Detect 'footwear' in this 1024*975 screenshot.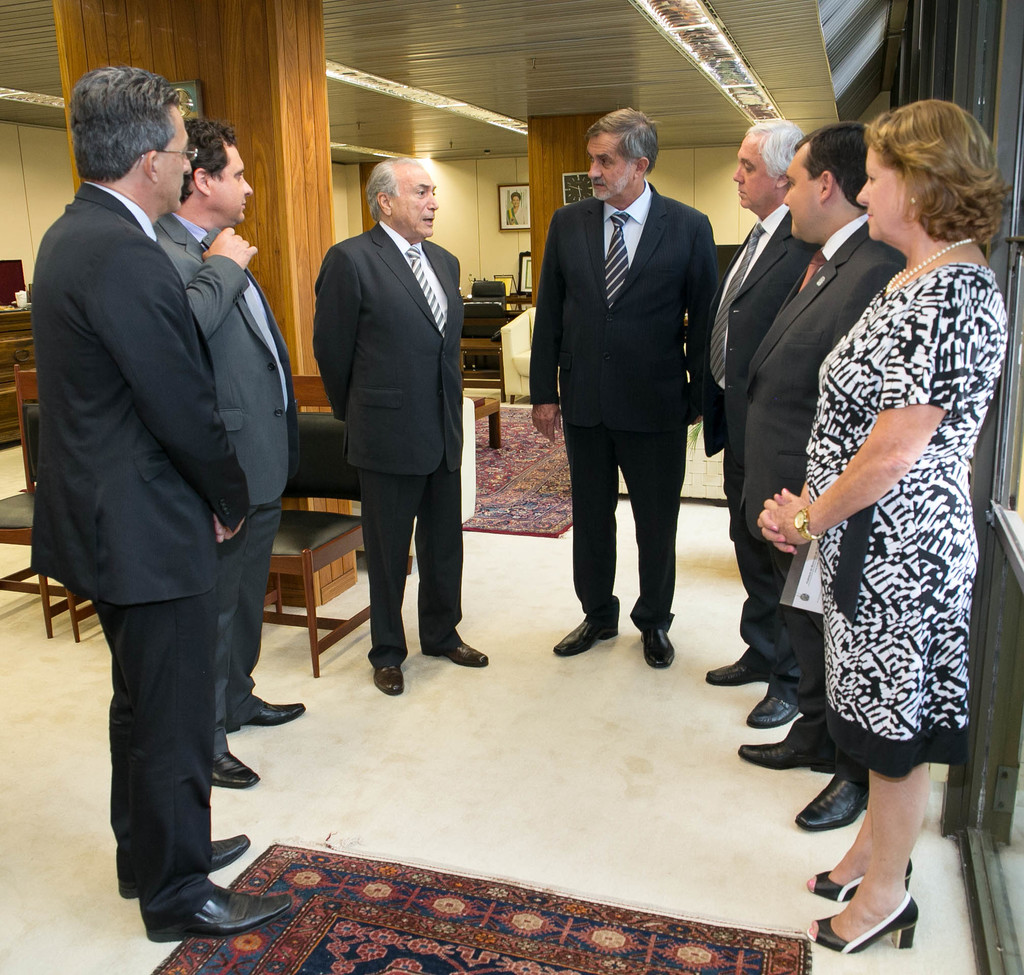
Detection: BBox(438, 642, 488, 668).
